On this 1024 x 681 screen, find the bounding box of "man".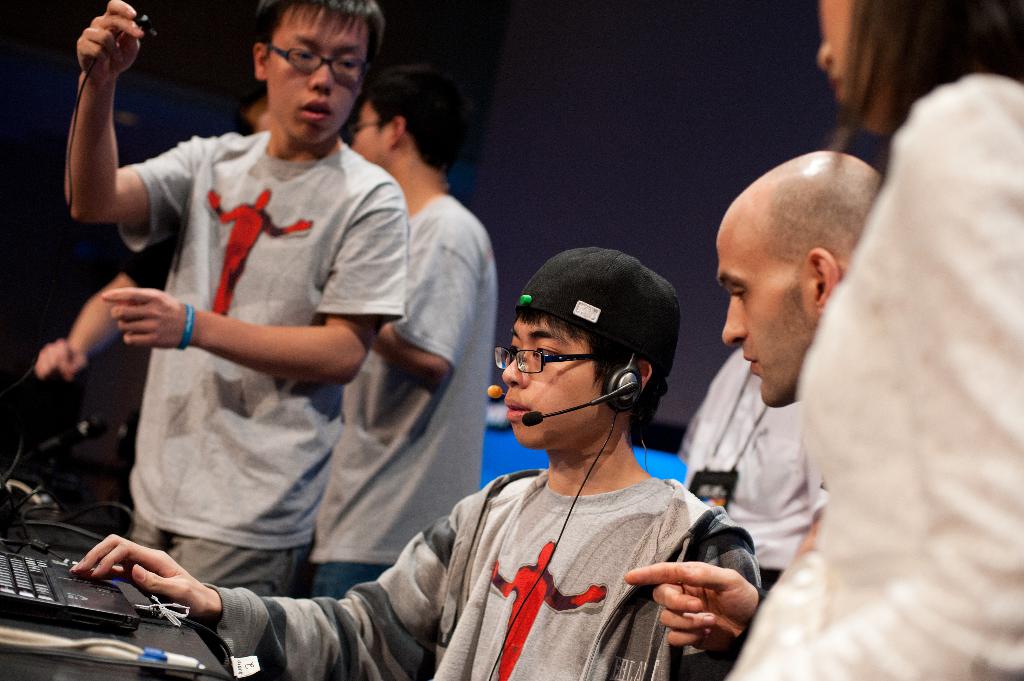
Bounding box: region(675, 348, 827, 591).
